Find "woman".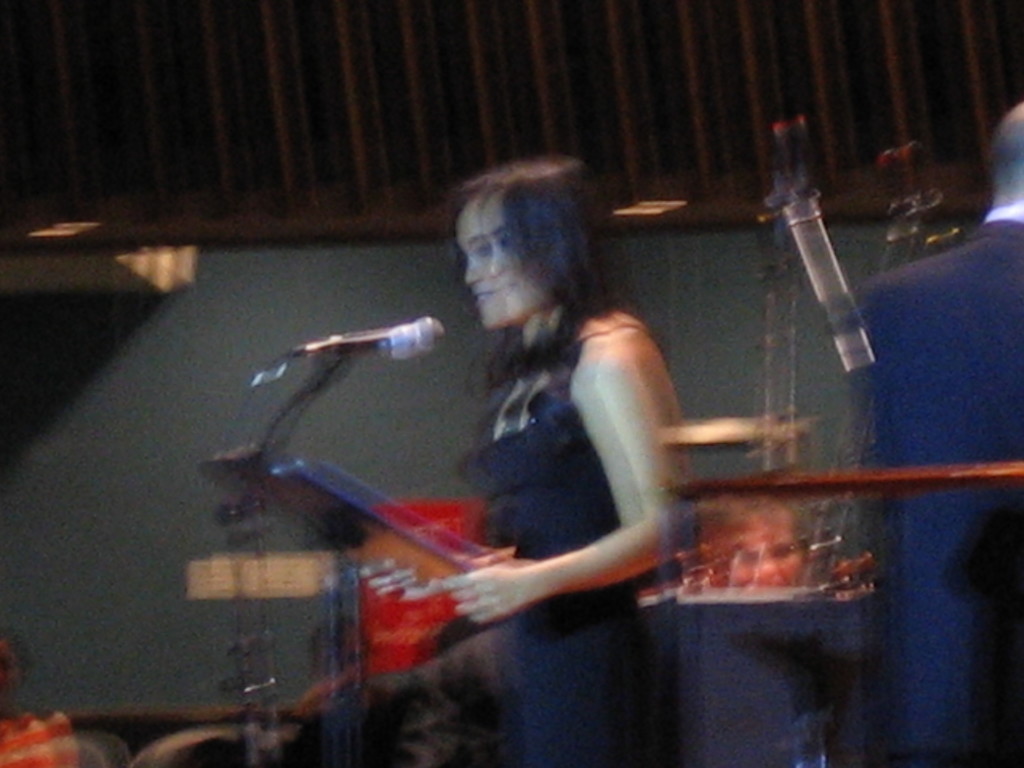
414, 143, 709, 766.
